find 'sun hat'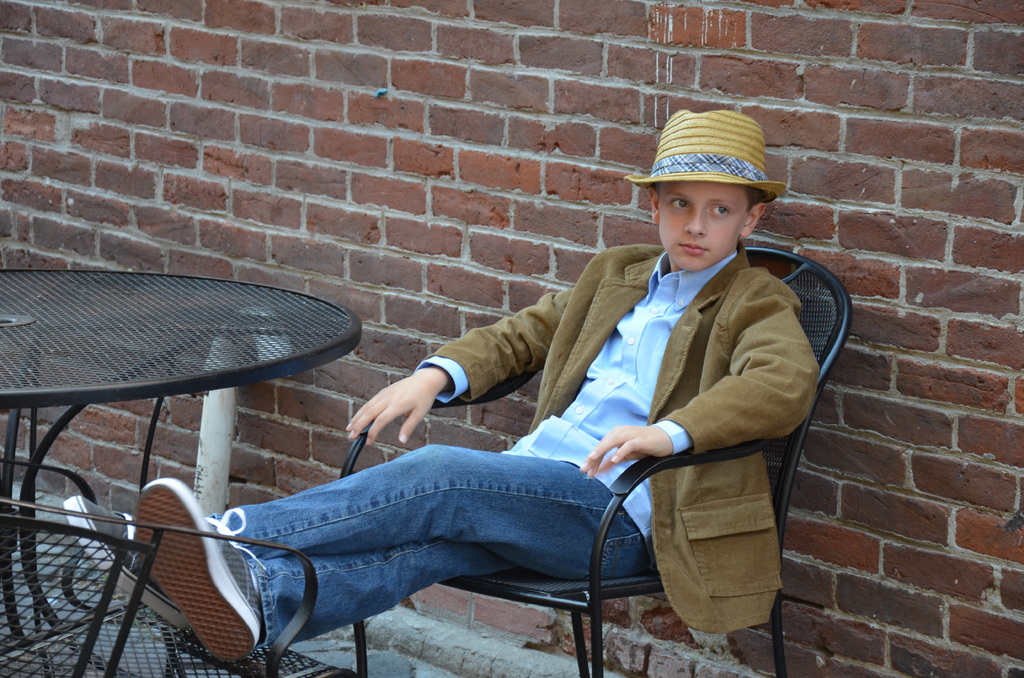
box=[620, 108, 792, 208]
